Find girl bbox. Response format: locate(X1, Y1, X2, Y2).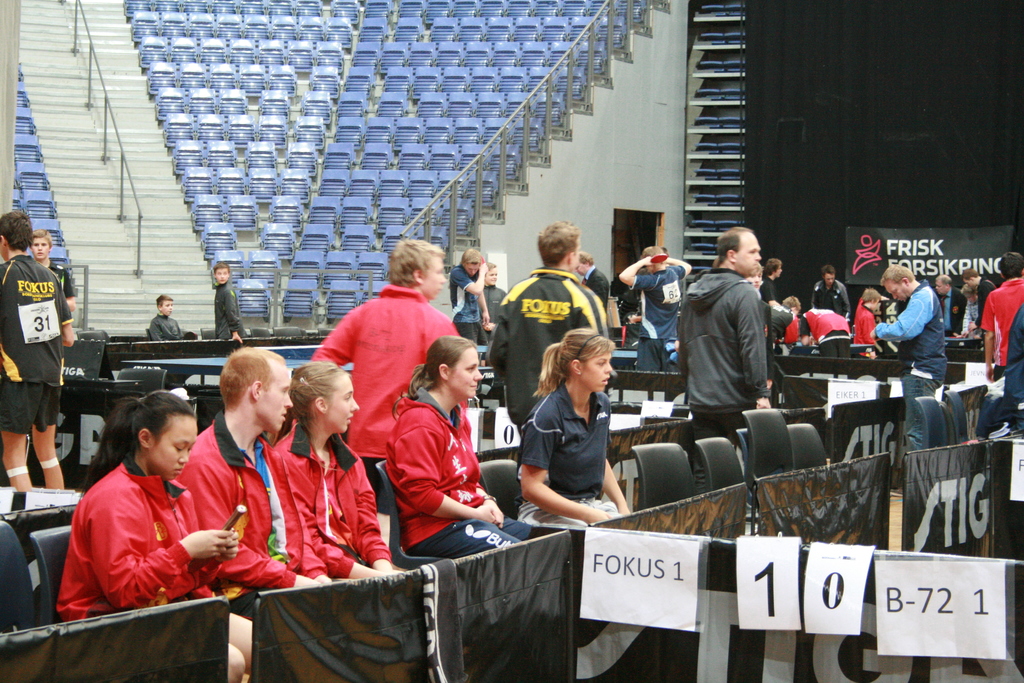
locate(509, 325, 641, 541).
